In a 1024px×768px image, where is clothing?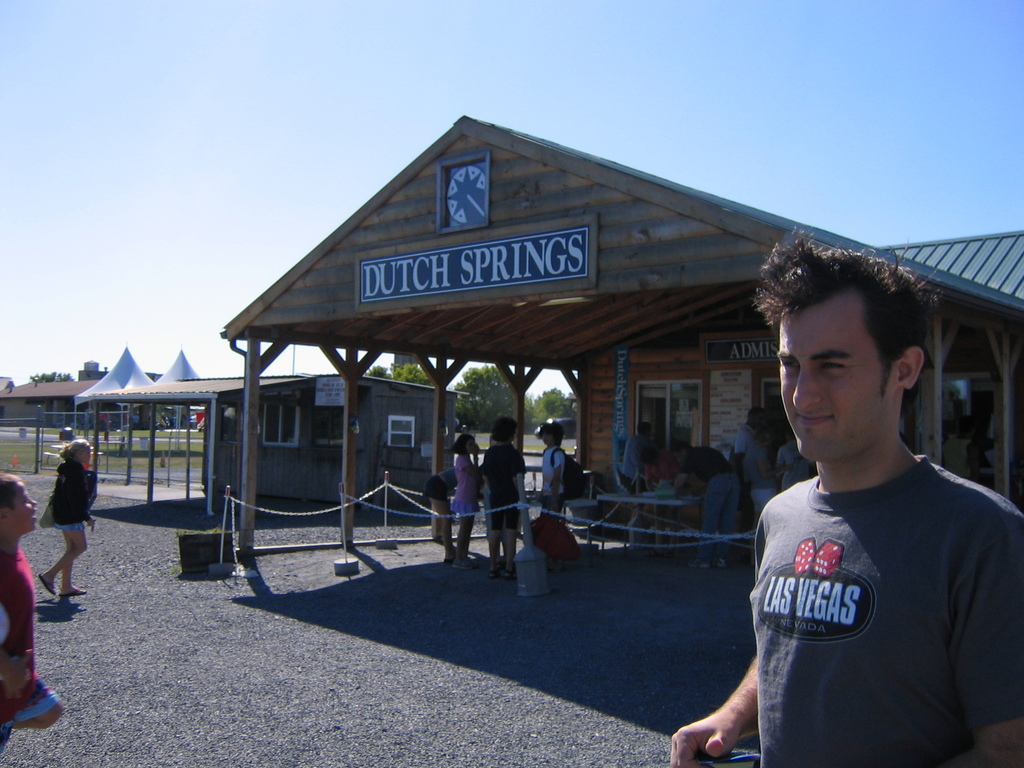
BBox(682, 452, 749, 557).
